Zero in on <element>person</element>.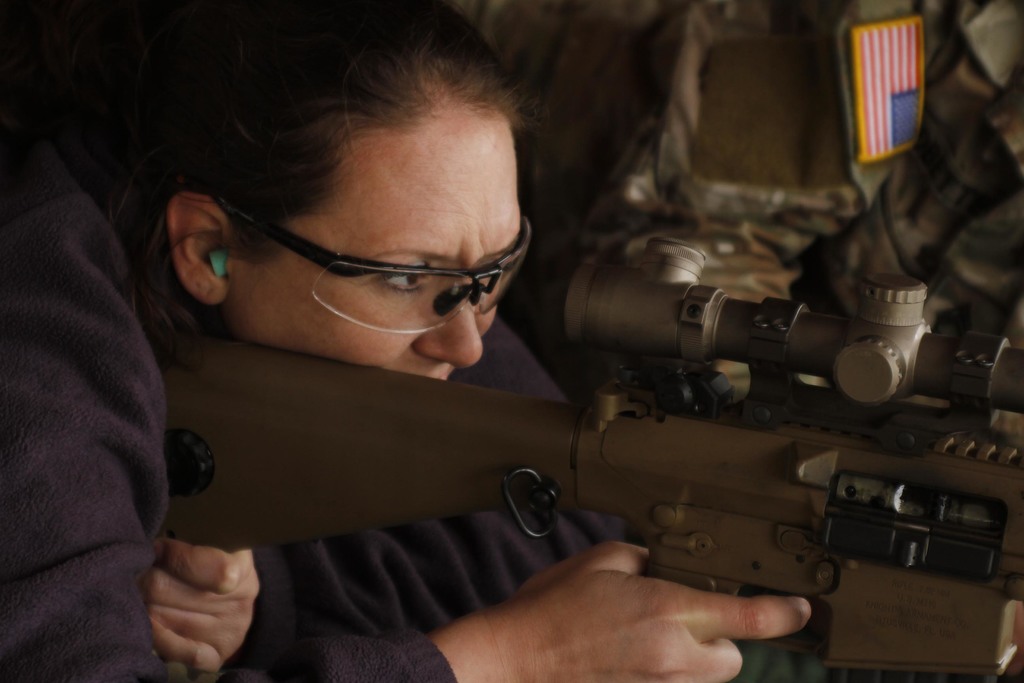
Zeroed in: l=0, t=1, r=812, b=680.
